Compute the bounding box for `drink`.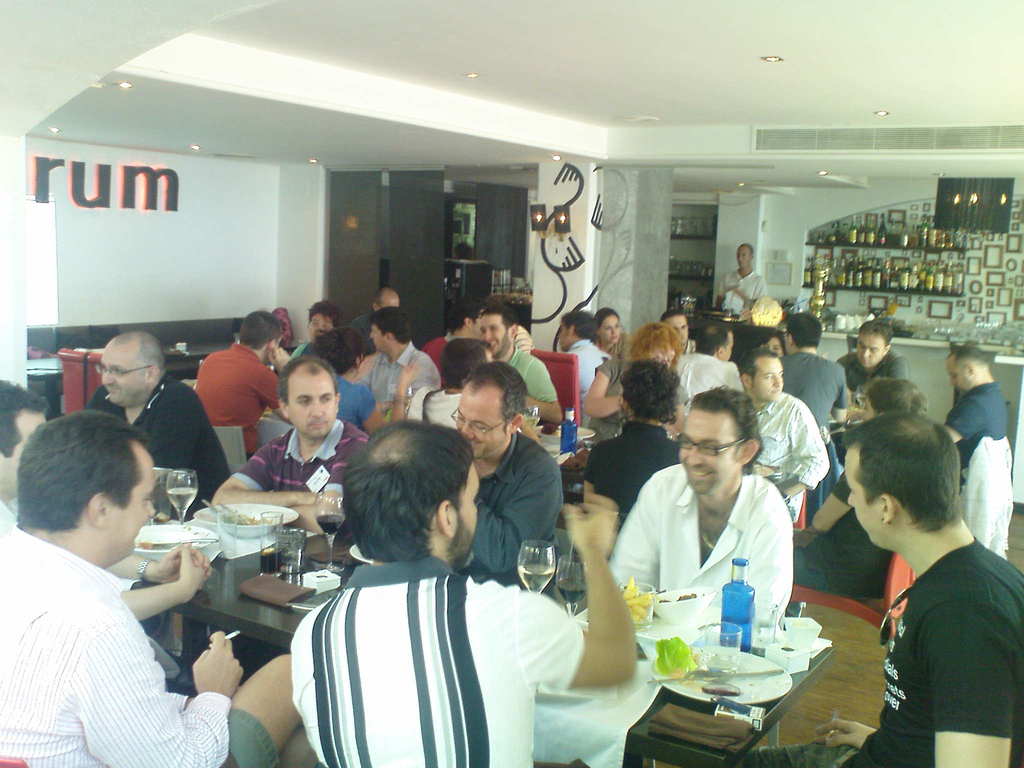
l=165, t=484, r=197, b=514.
